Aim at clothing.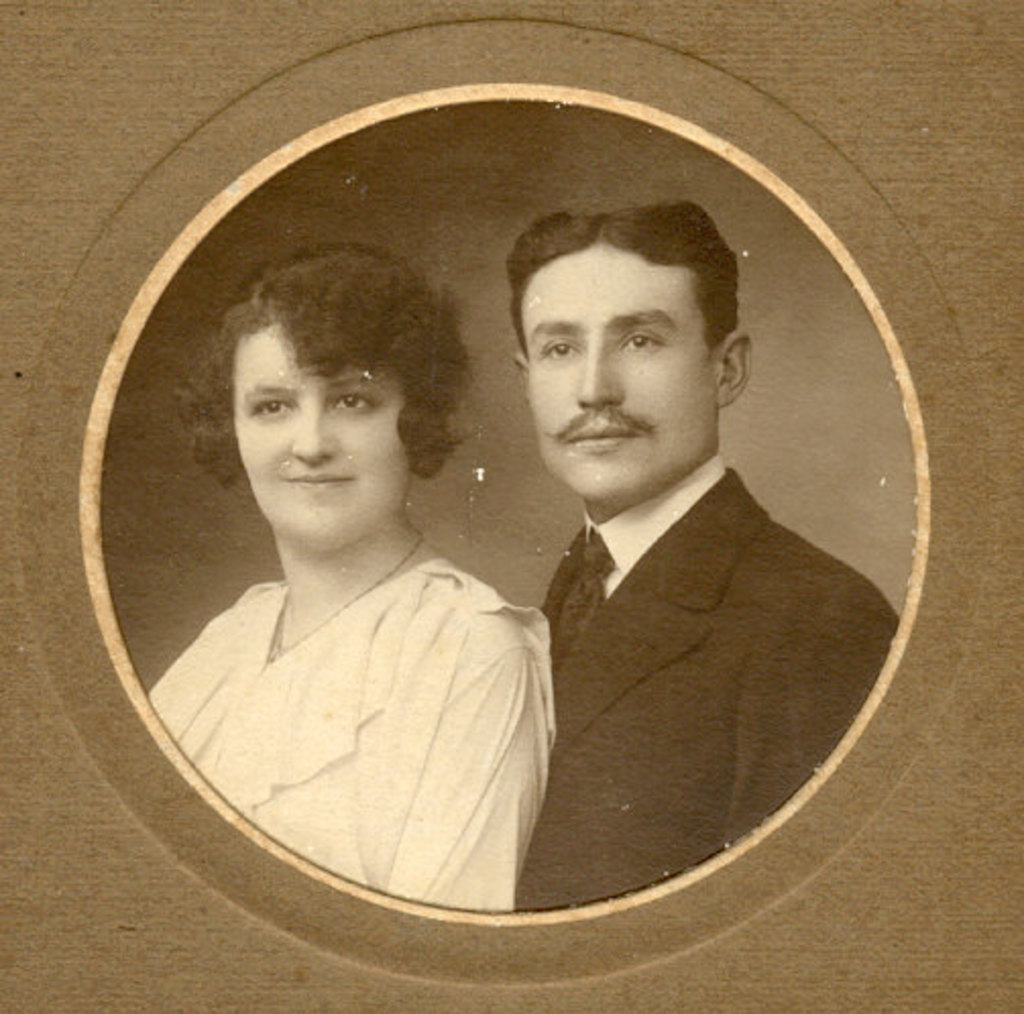
Aimed at detection(165, 424, 560, 900).
